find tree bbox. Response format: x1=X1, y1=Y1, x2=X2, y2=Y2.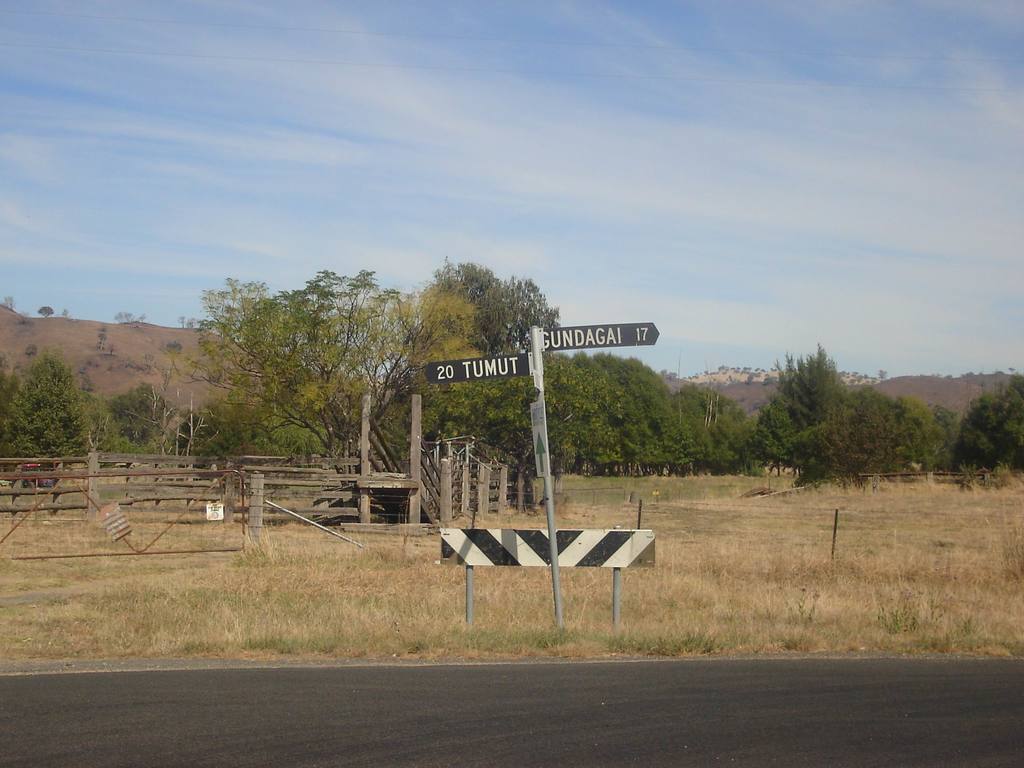
x1=673, y1=386, x2=749, y2=481.
